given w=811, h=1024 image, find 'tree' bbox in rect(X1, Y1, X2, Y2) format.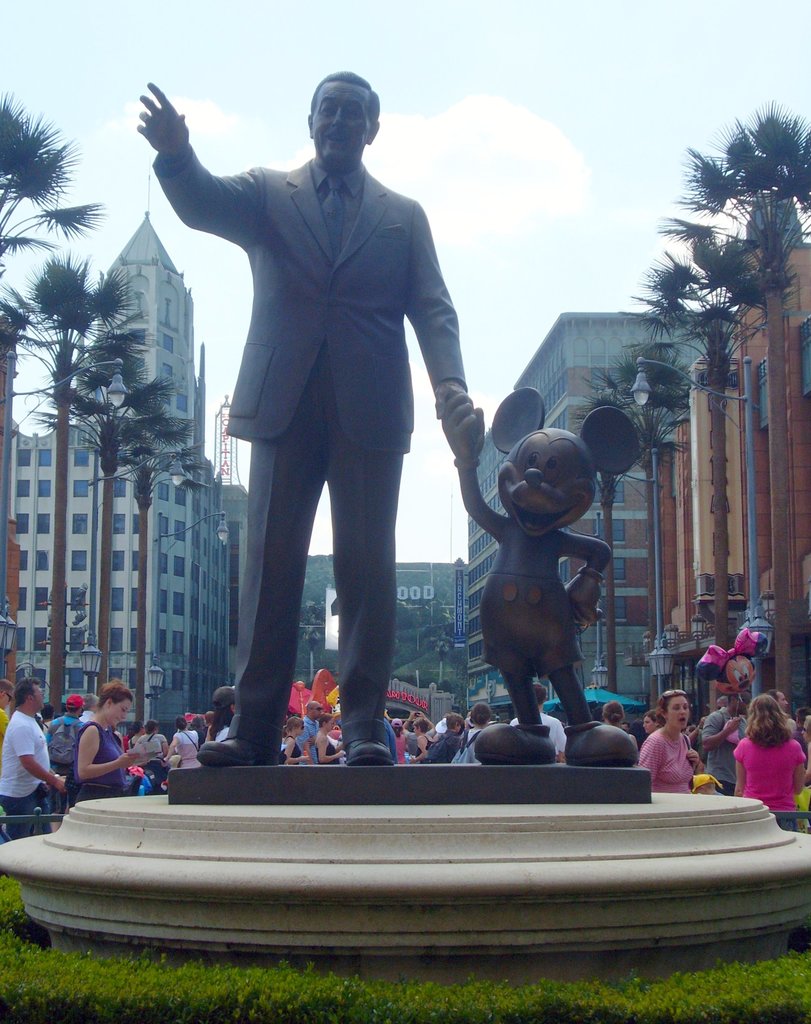
rect(29, 371, 177, 687).
